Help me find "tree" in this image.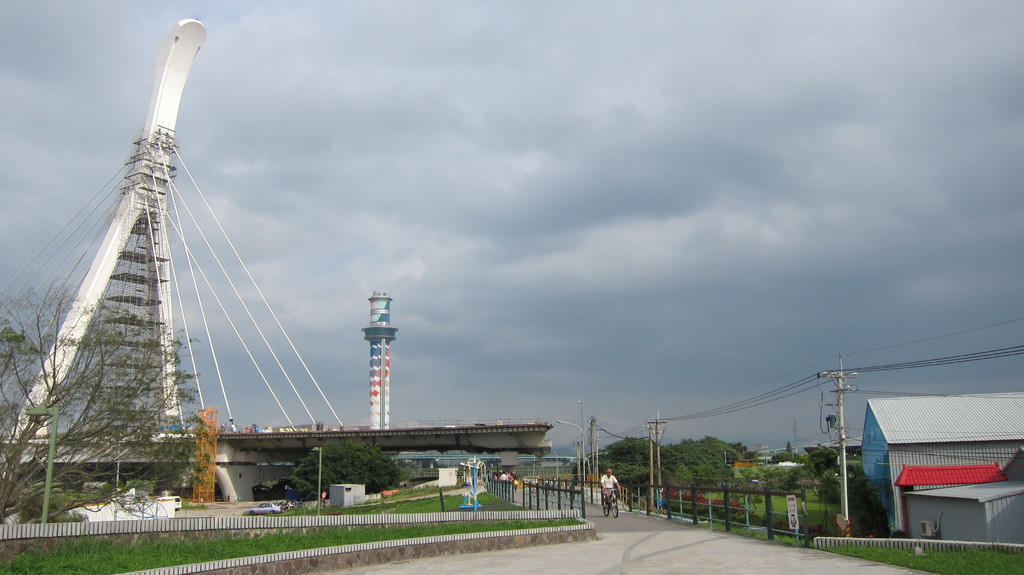
Found it: <region>707, 433, 742, 490</region>.
